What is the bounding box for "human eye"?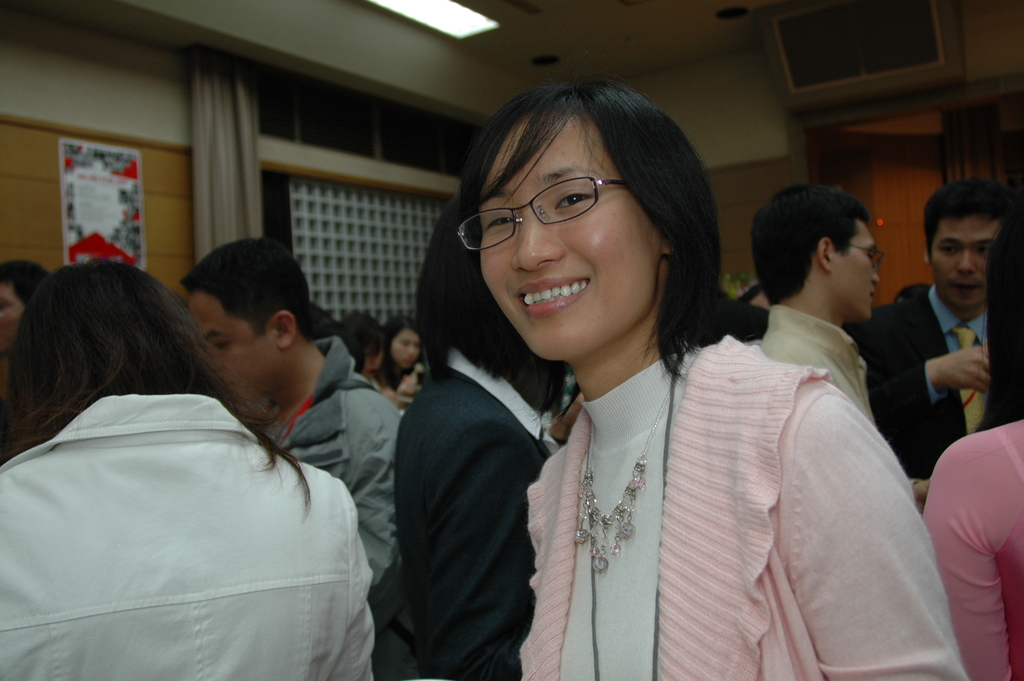
(x1=975, y1=246, x2=991, y2=261).
